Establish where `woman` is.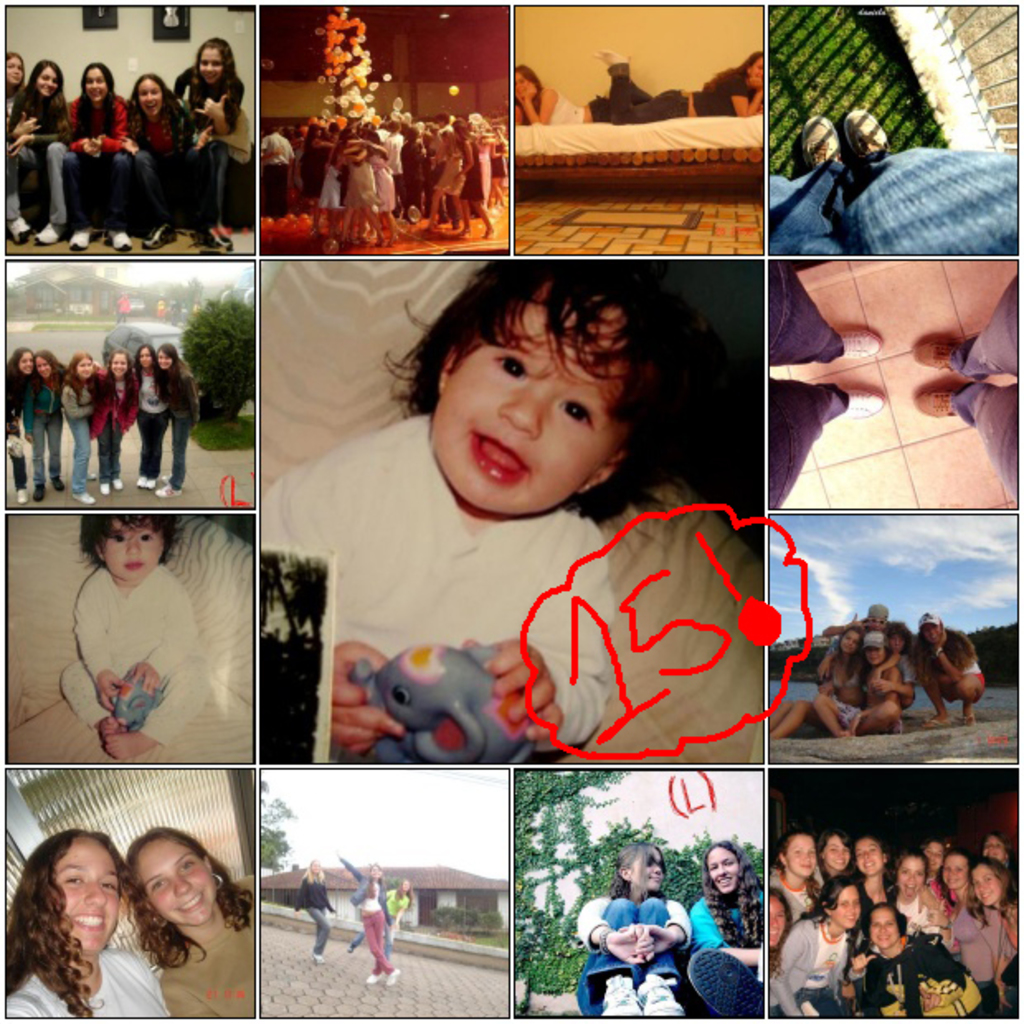
Established at x1=512 y1=71 x2=624 y2=122.
